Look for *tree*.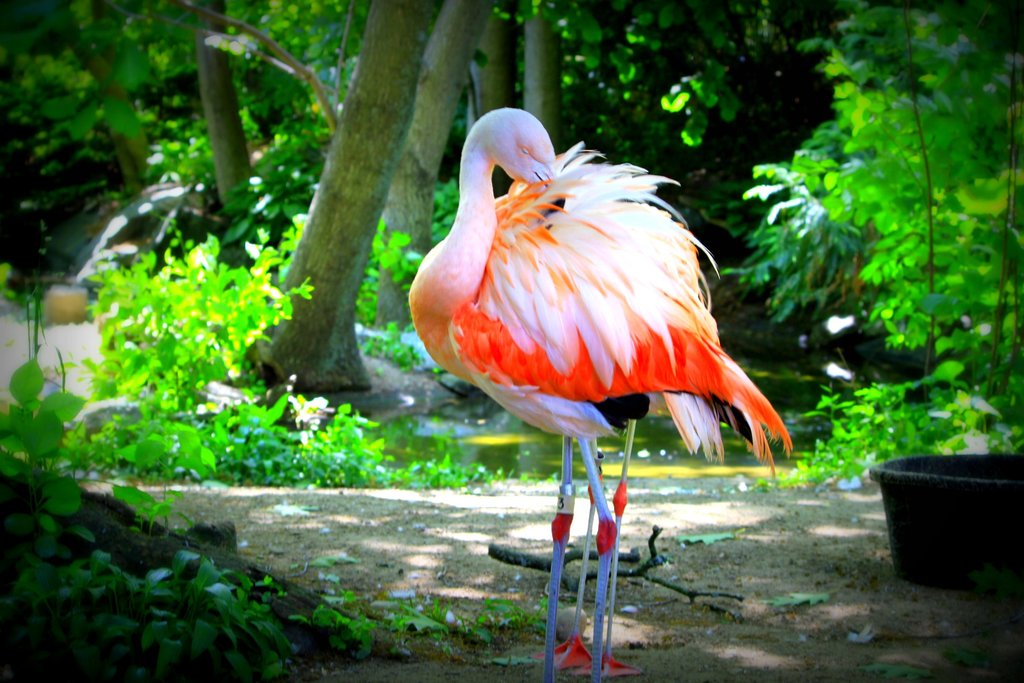
Found: [left=250, top=0, right=433, bottom=391].
